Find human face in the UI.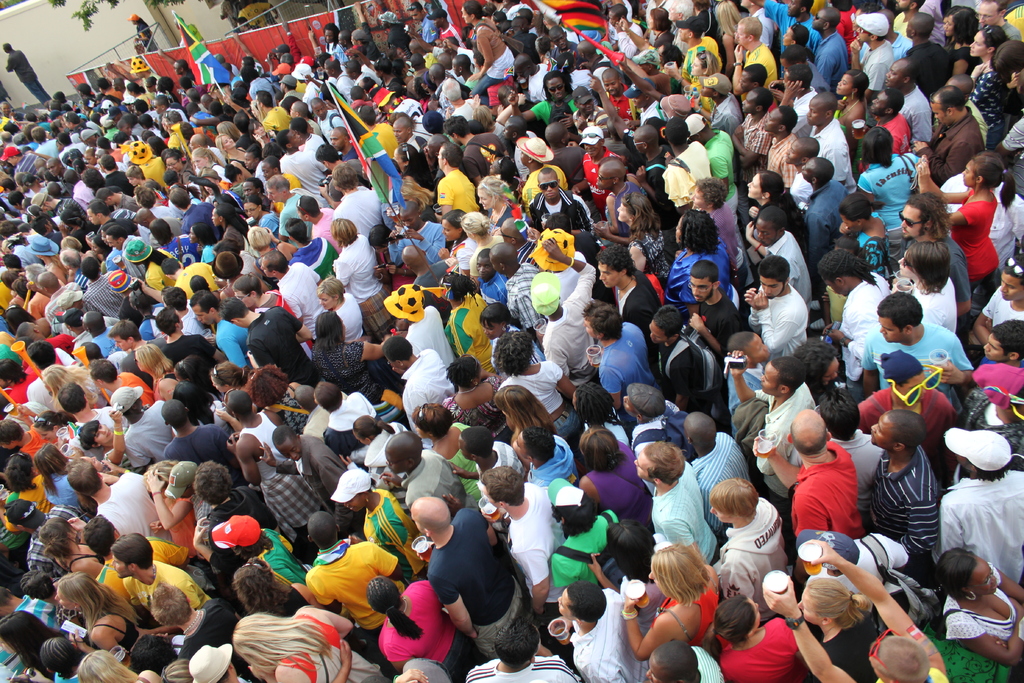
UI element at <box>314,105,328,119</box>.
